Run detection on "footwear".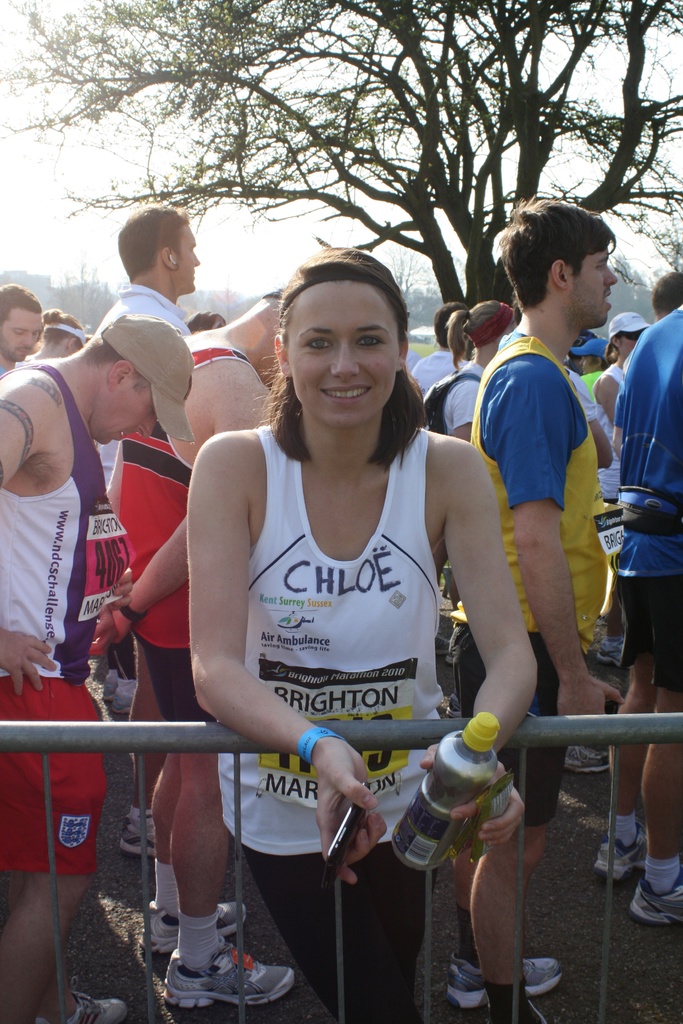
Result: detection(32, 979, 123, 1023).
